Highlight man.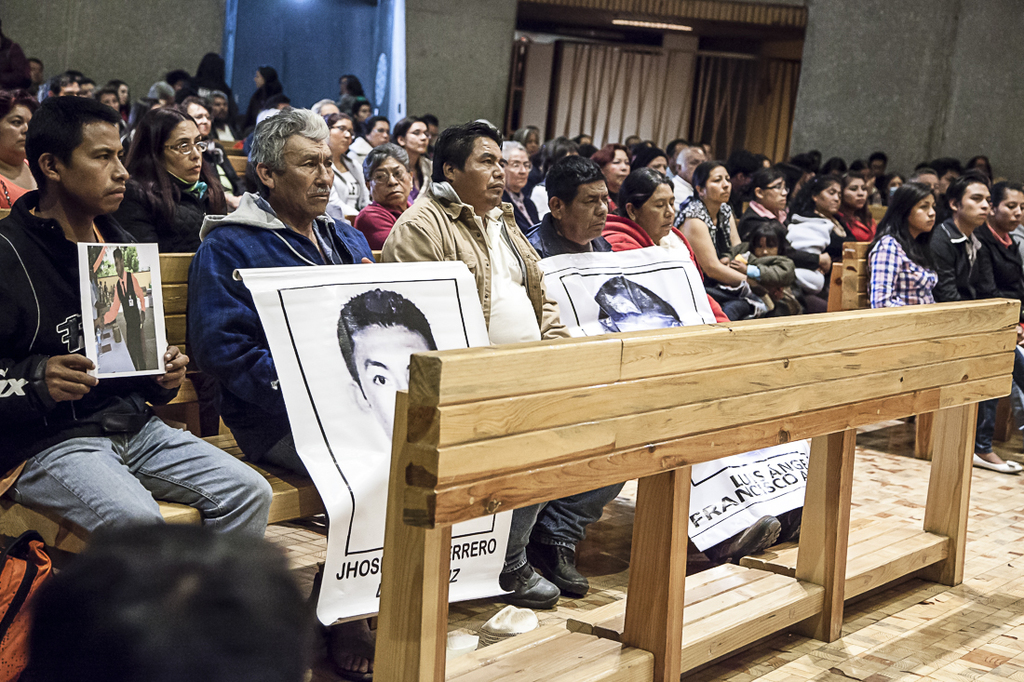
Highlighted region: (211,87,244,140).
